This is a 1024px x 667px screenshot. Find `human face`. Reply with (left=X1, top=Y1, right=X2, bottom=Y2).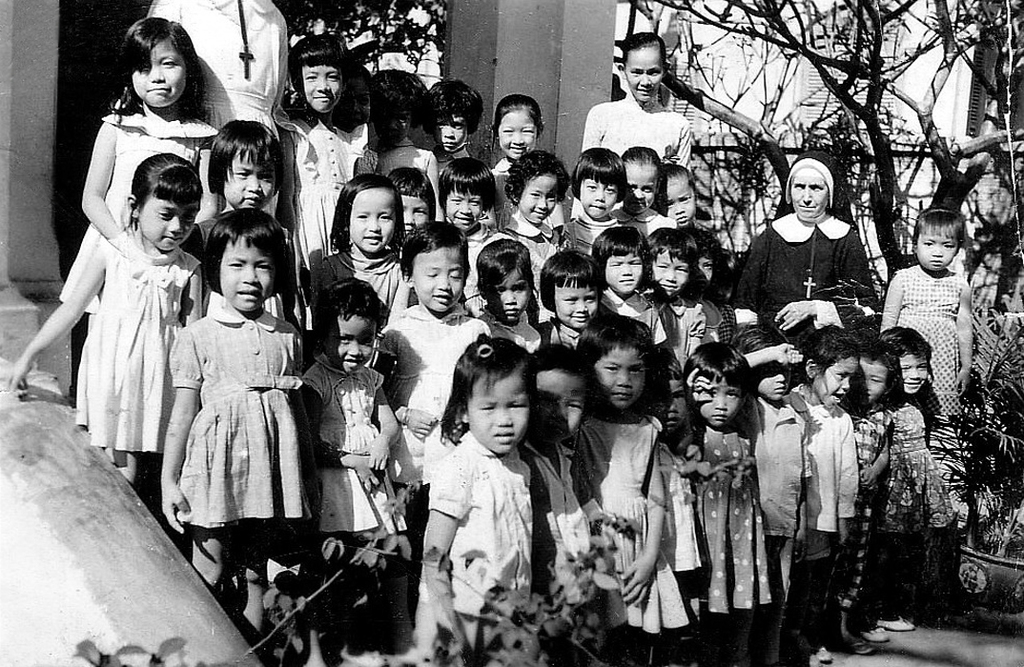
(left=754, top=363, right=790, bottom=400).
